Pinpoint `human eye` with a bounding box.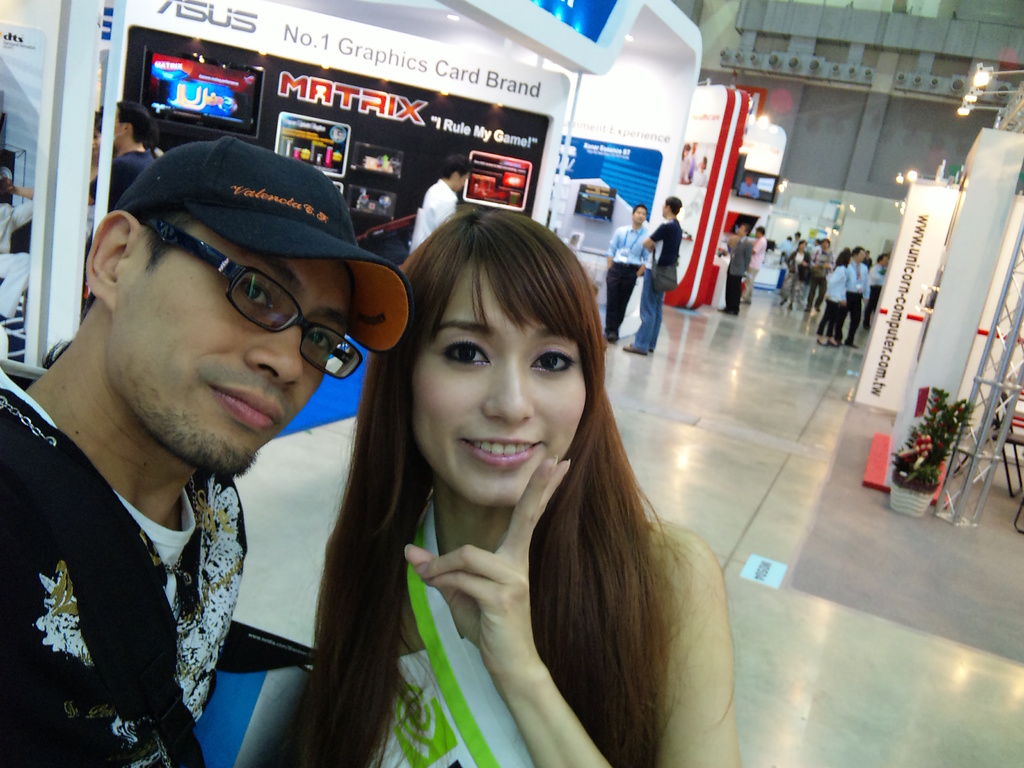
(529, 344, 577, 374).
